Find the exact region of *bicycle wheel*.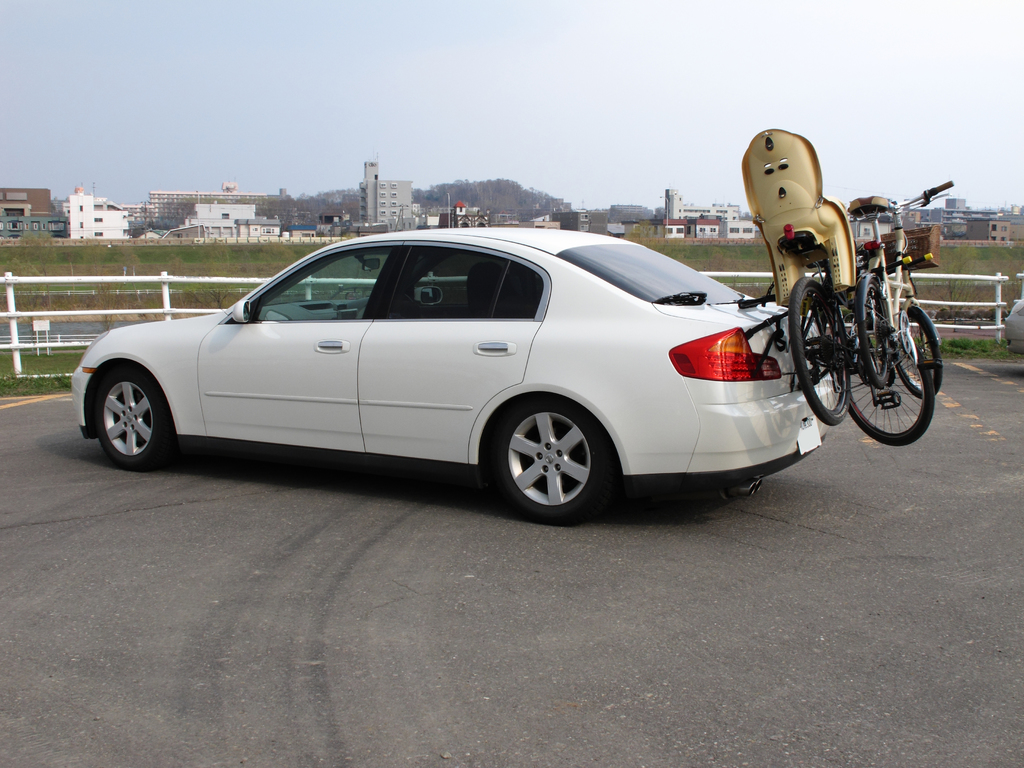
Exact region: left=788, top=277, right=853, bottom=429.
